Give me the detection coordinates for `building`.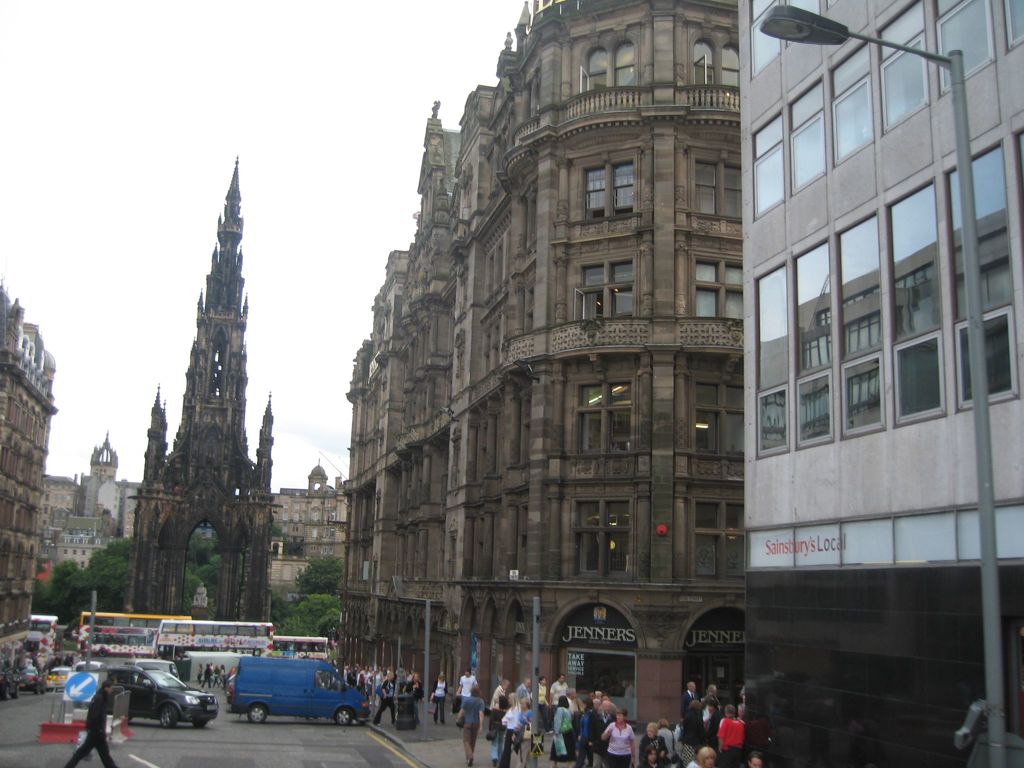
[x1=36, y1=437, x2=149, y2=581].
